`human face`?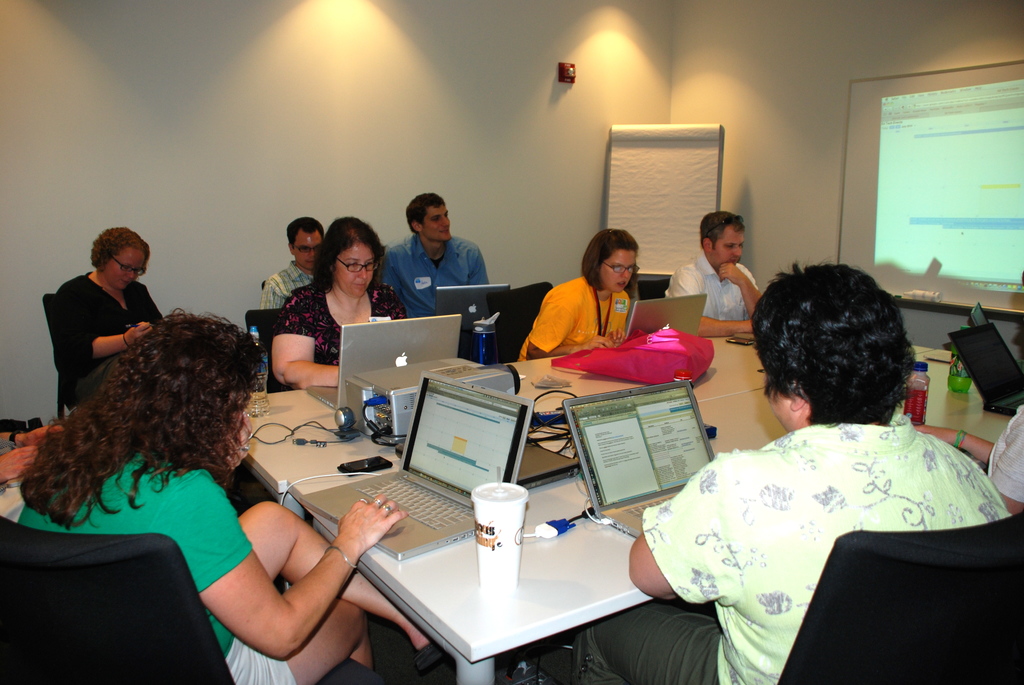
box(335, 246, 375, 294)
